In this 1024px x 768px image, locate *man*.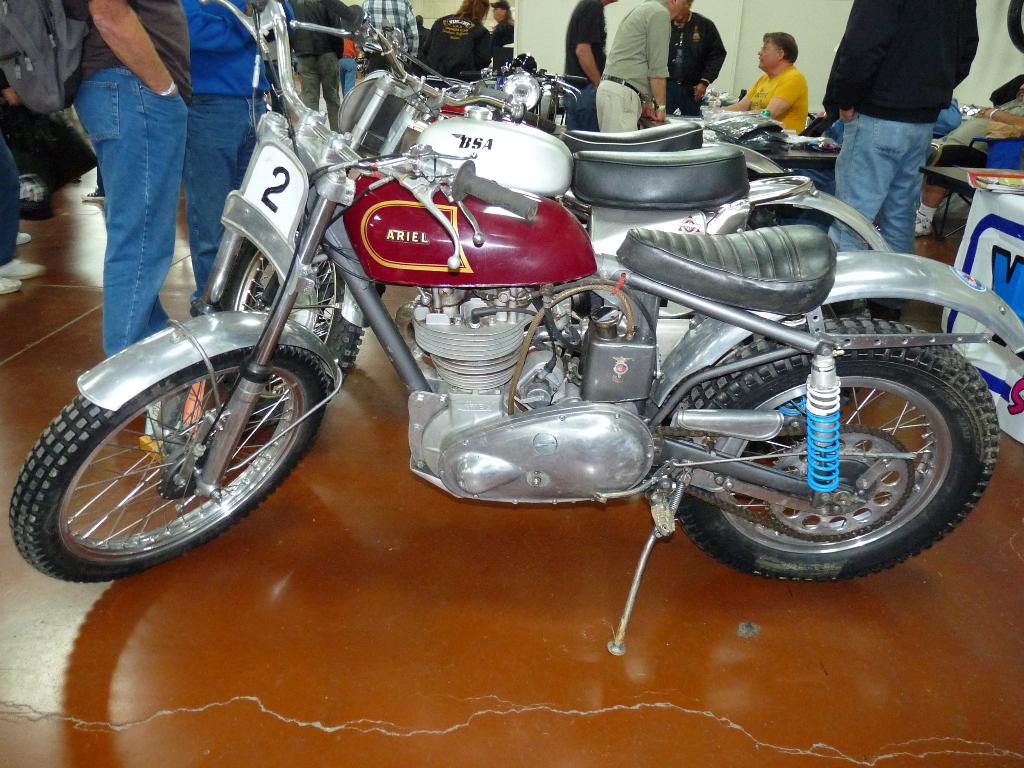
Bounding box: detection(62, 0, 194, 361).
